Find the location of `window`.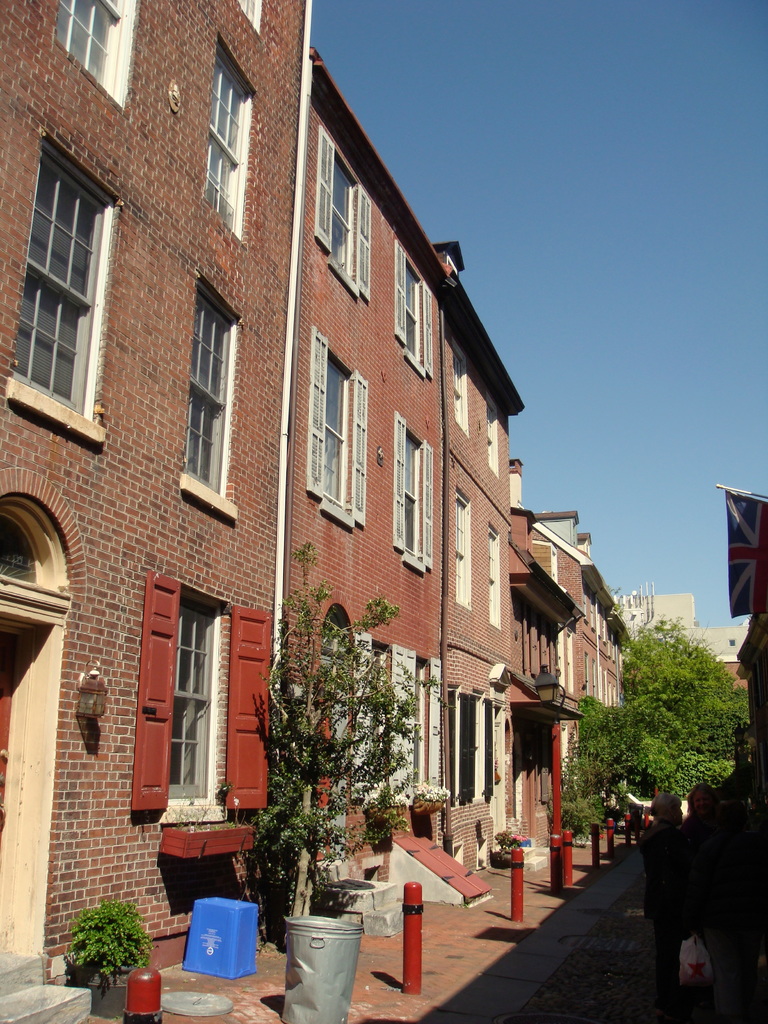
Location: 52 0 138 116.
